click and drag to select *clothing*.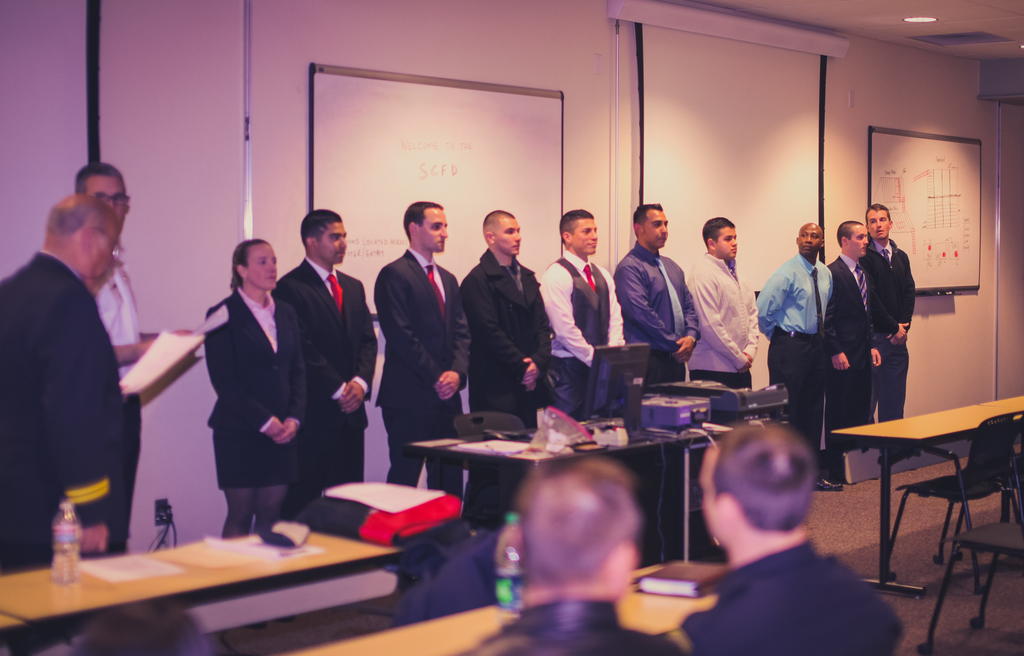
Selection: box=[855, 231, 911, 472].
